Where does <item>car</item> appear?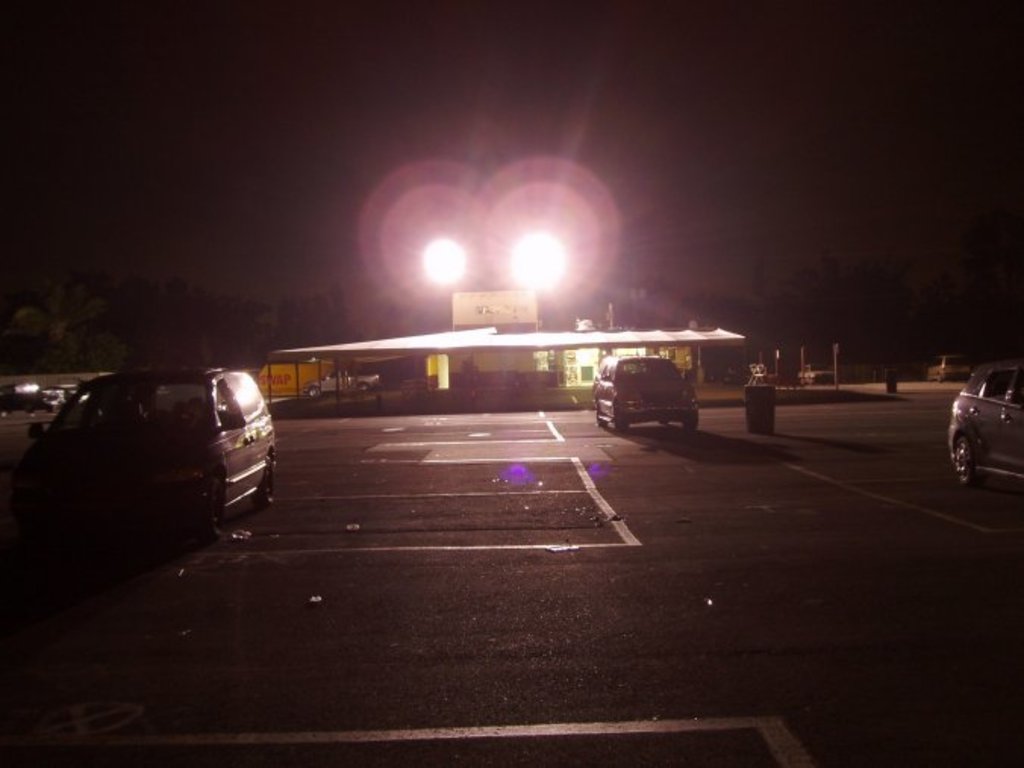
Appears at [left=304, top=361, right=383, bottom=395].
